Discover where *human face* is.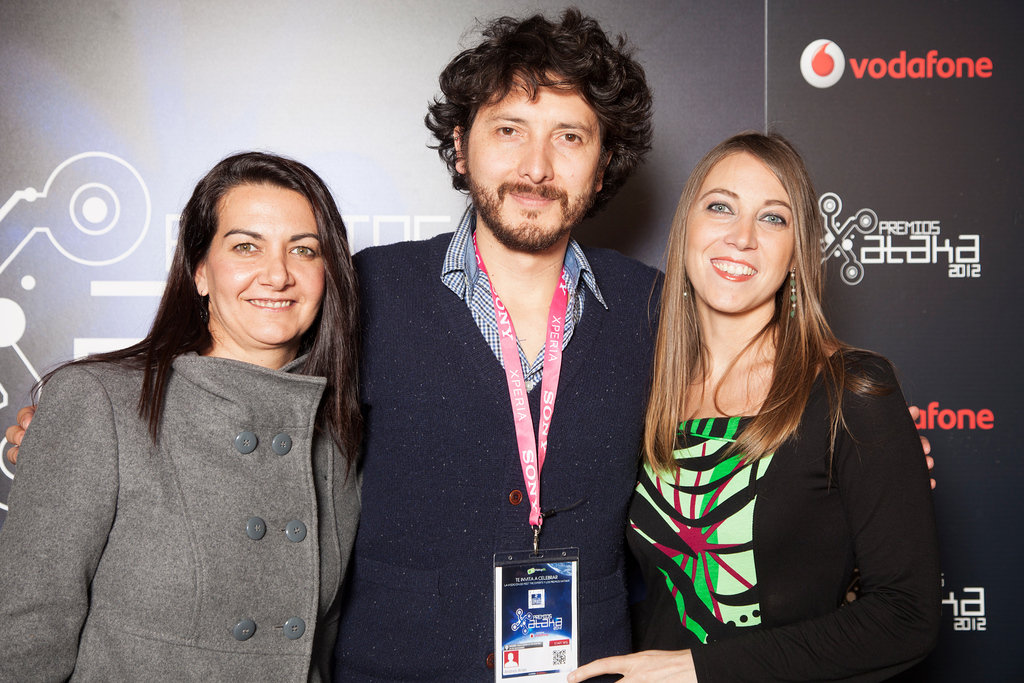
Discovered at select_region(212, 190, 326, 345).
